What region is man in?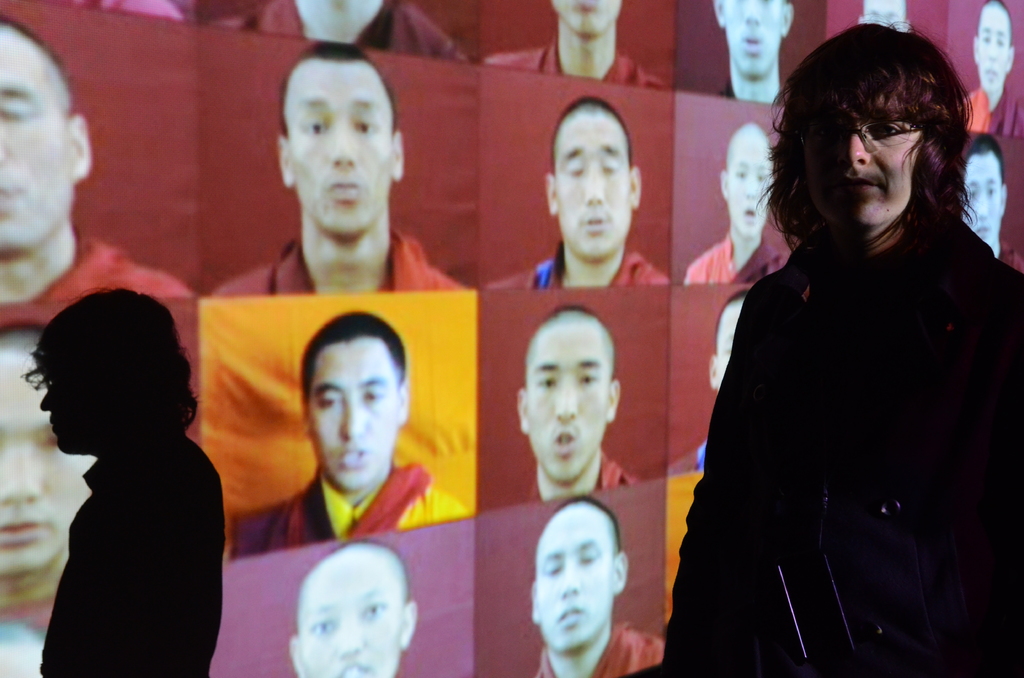
470, 98, 666, 289.
